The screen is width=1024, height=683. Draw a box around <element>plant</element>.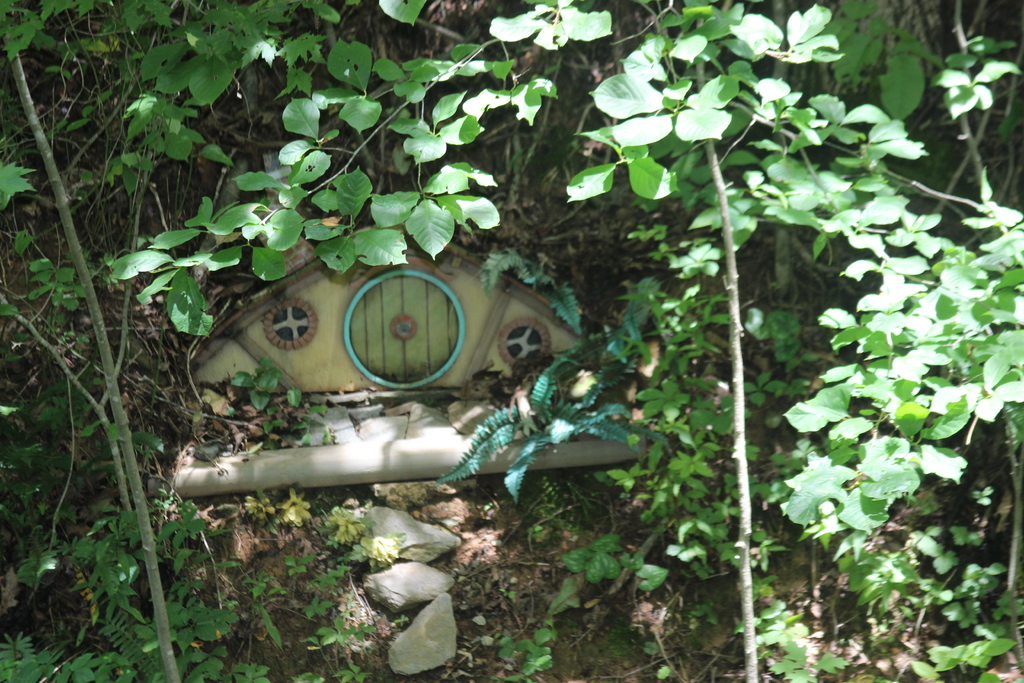
[left=0, top=168, right=123, bottom=393].
